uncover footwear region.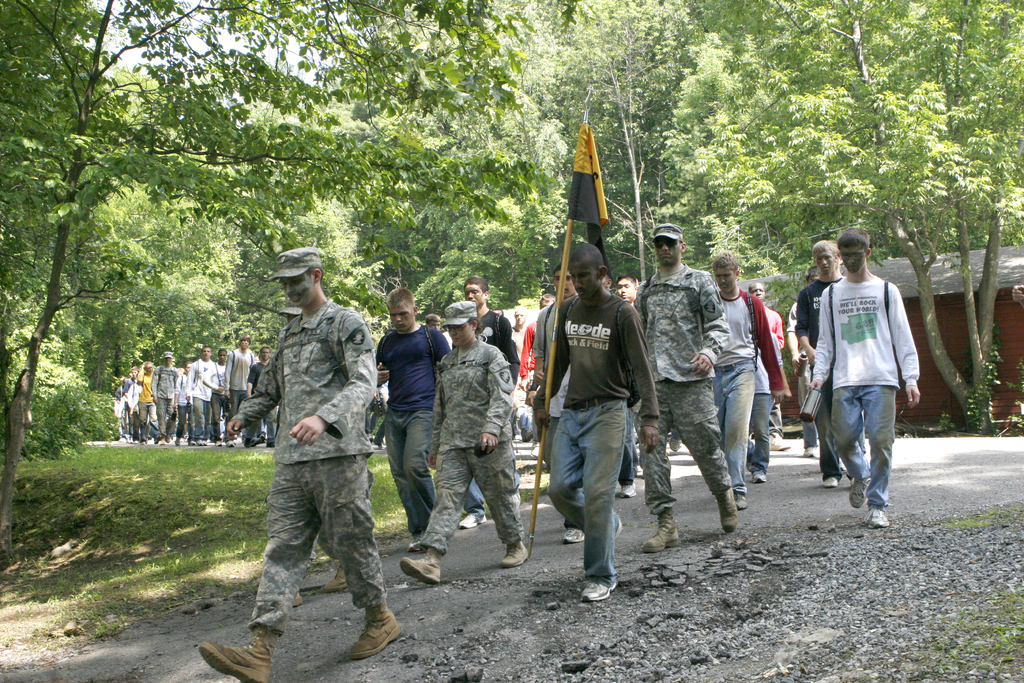
Uncovered: detection(769, 432, 790, 451).
